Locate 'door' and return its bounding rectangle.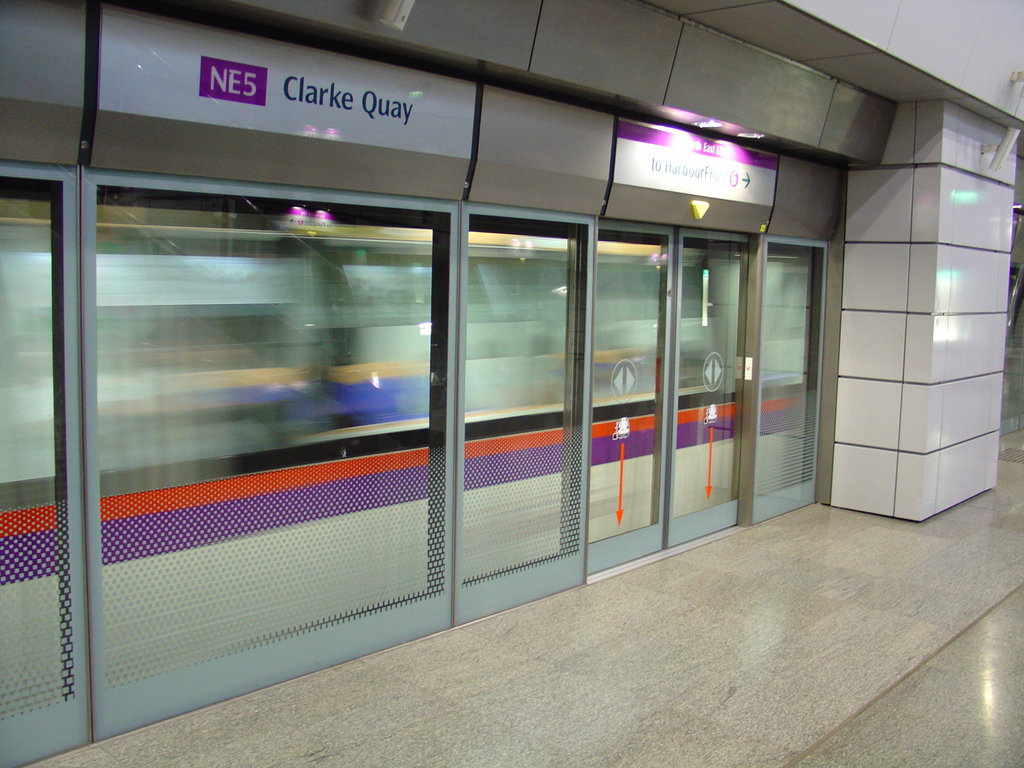
box=[748, 234, 831, 529].
